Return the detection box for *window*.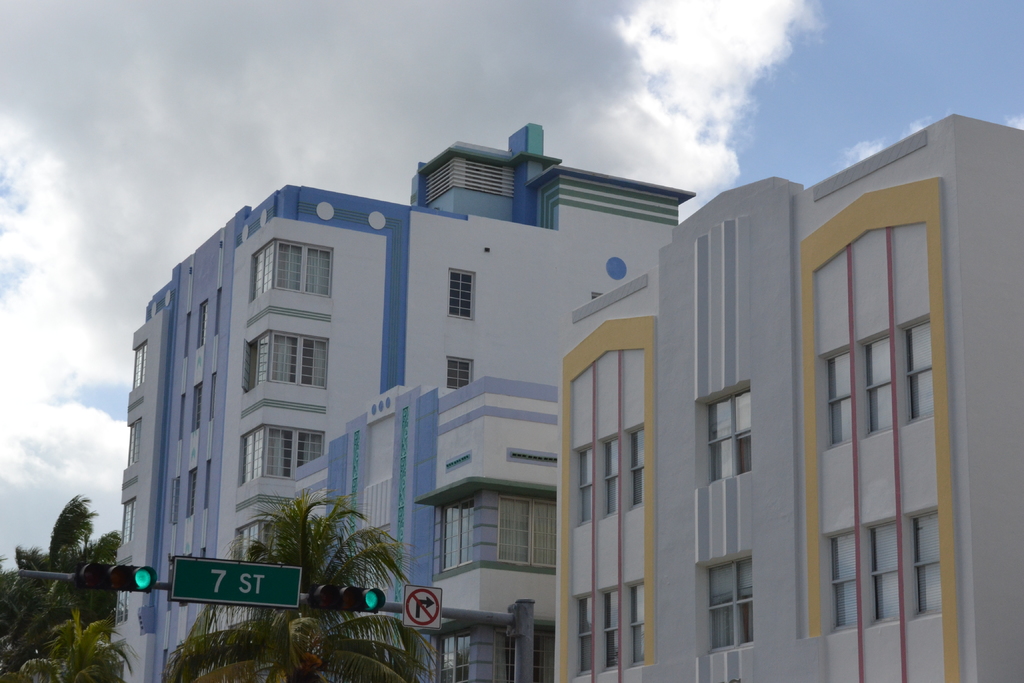
[691, 378, 751, 486].
